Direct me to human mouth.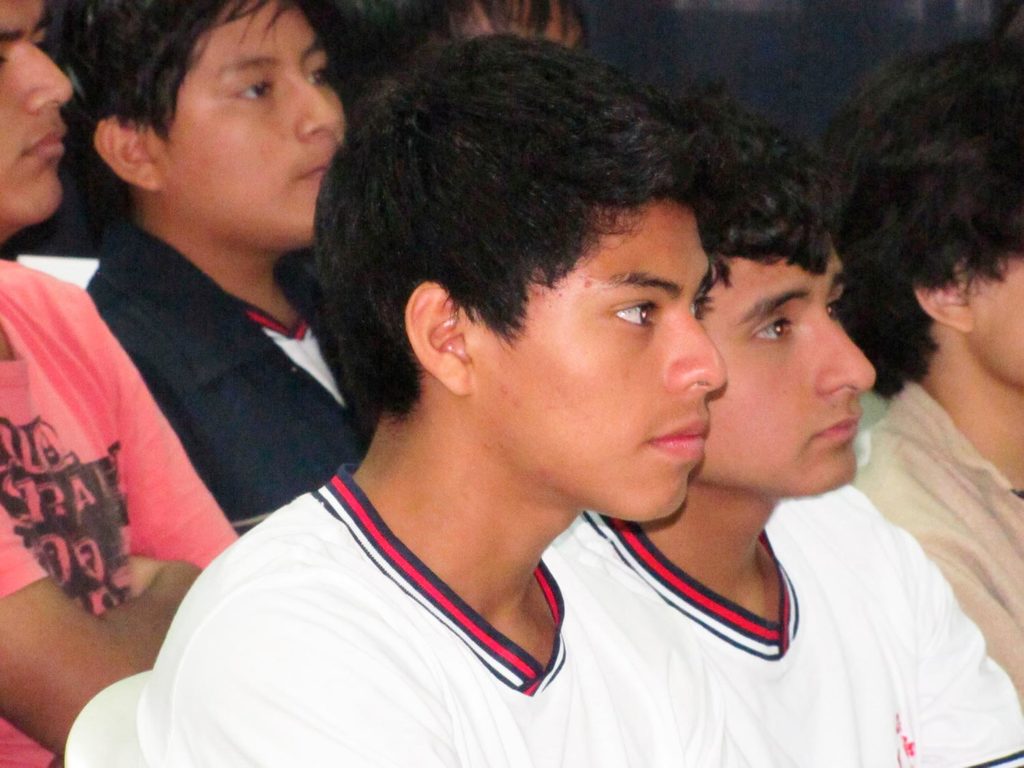
Direction: box(22, 126, 70, 160).
